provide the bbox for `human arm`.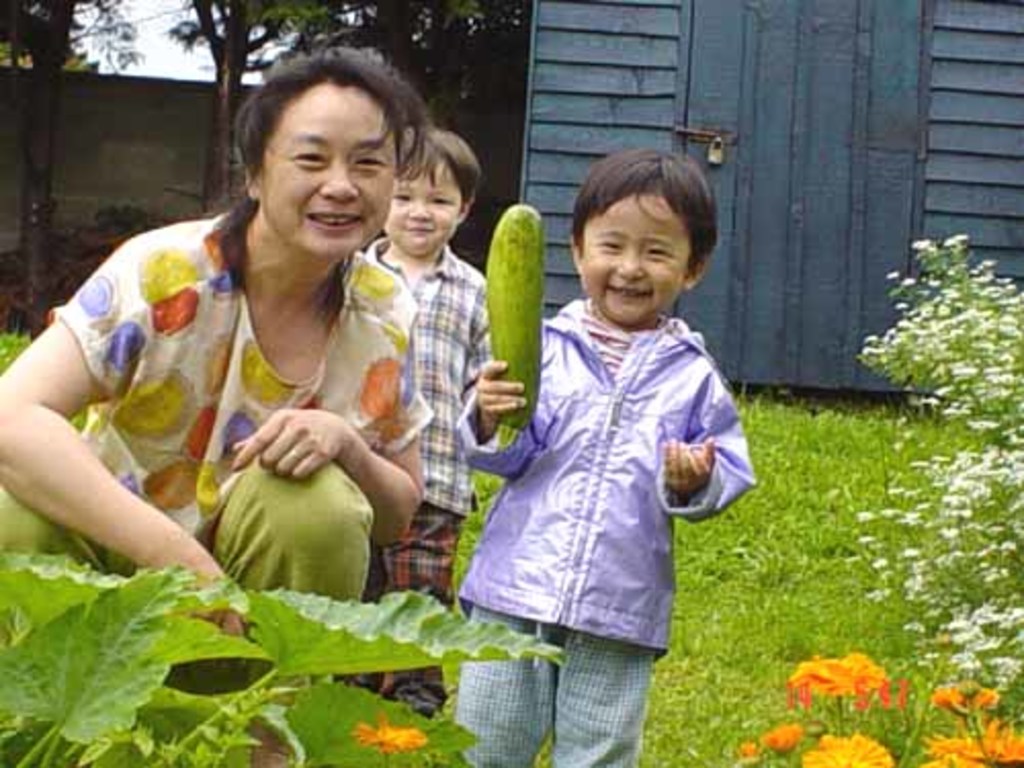
<box>225,285,436,555</box>.
